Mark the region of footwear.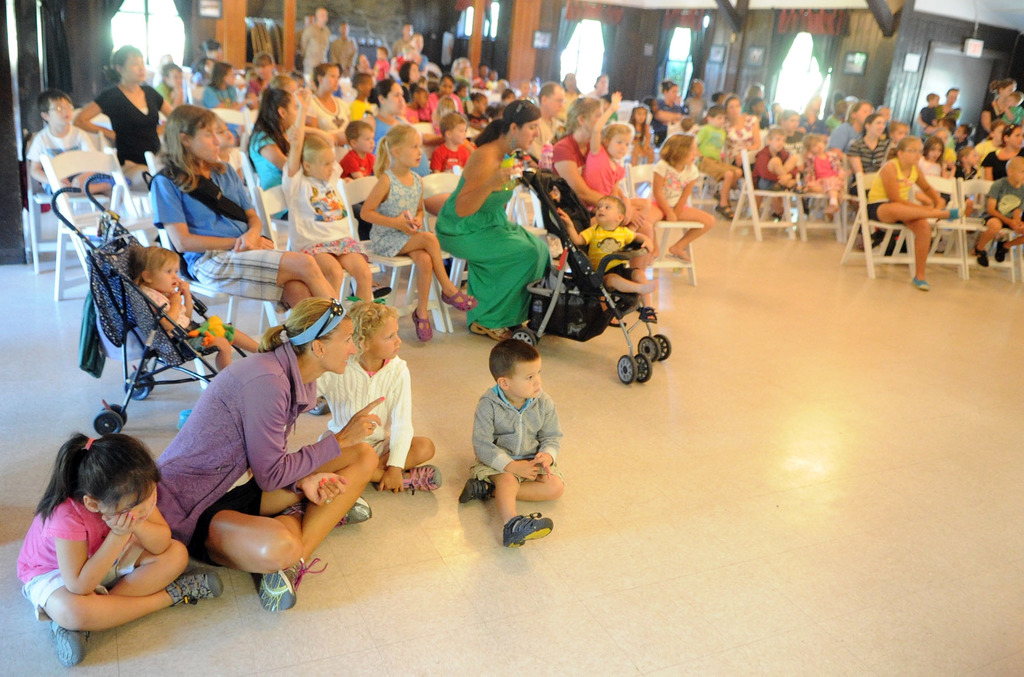
Region: bbox=(317, 491, 375, 526).
